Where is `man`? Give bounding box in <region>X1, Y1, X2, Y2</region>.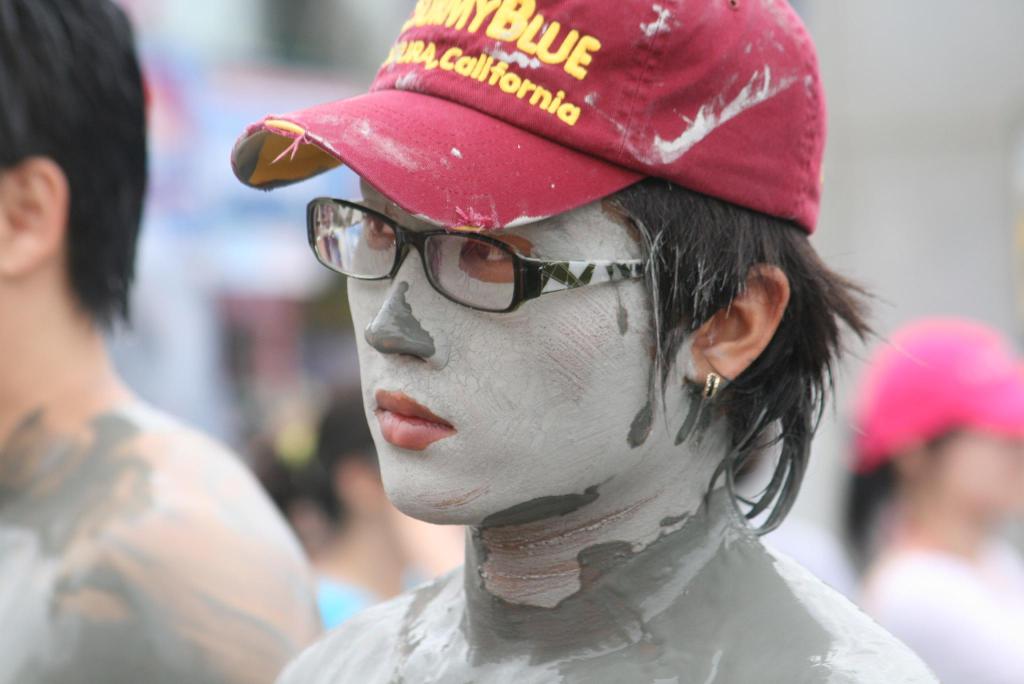
<region>0, 0, 278, 663</region>.
